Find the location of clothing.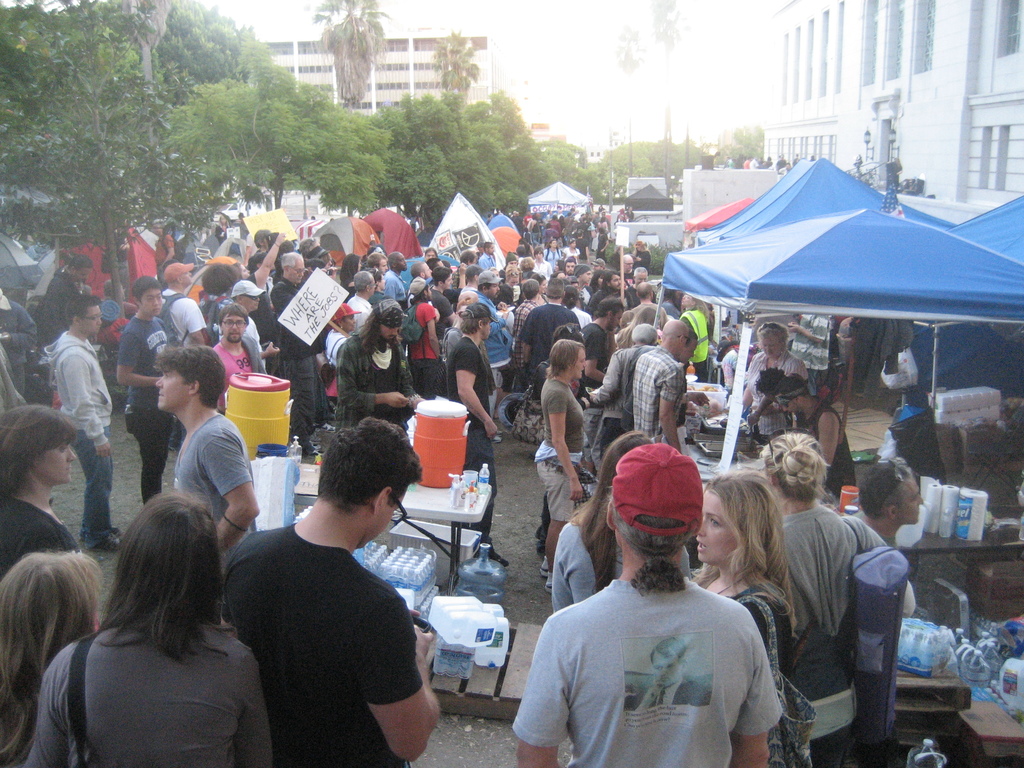
Location: box=[111, 310, 188, 498].
